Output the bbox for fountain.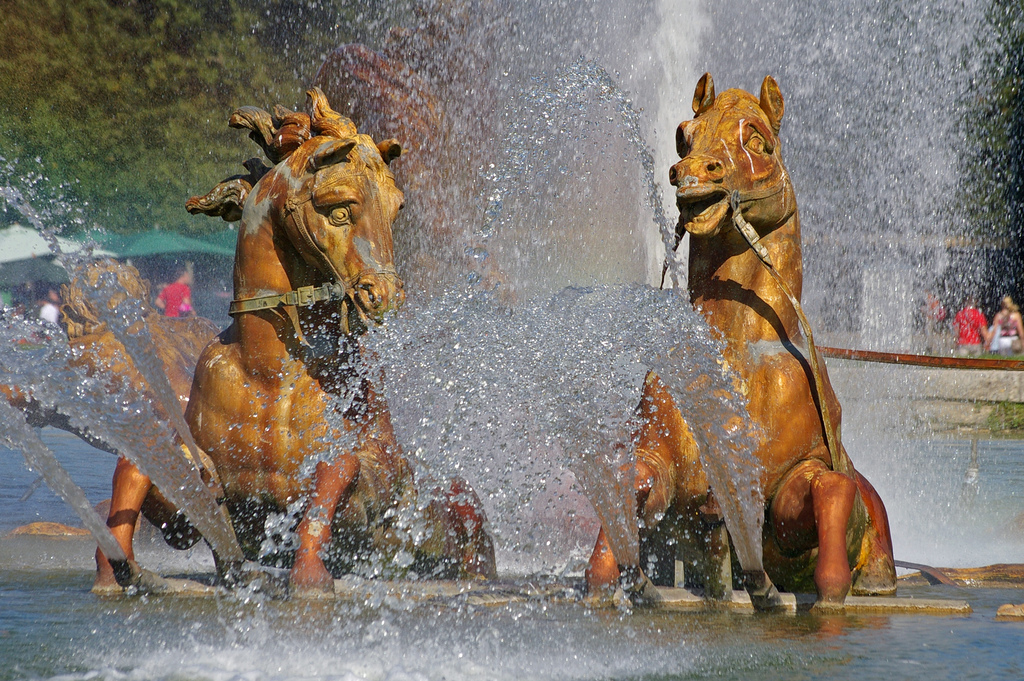
[left=139, top=31, right=1003, bottom=627].
